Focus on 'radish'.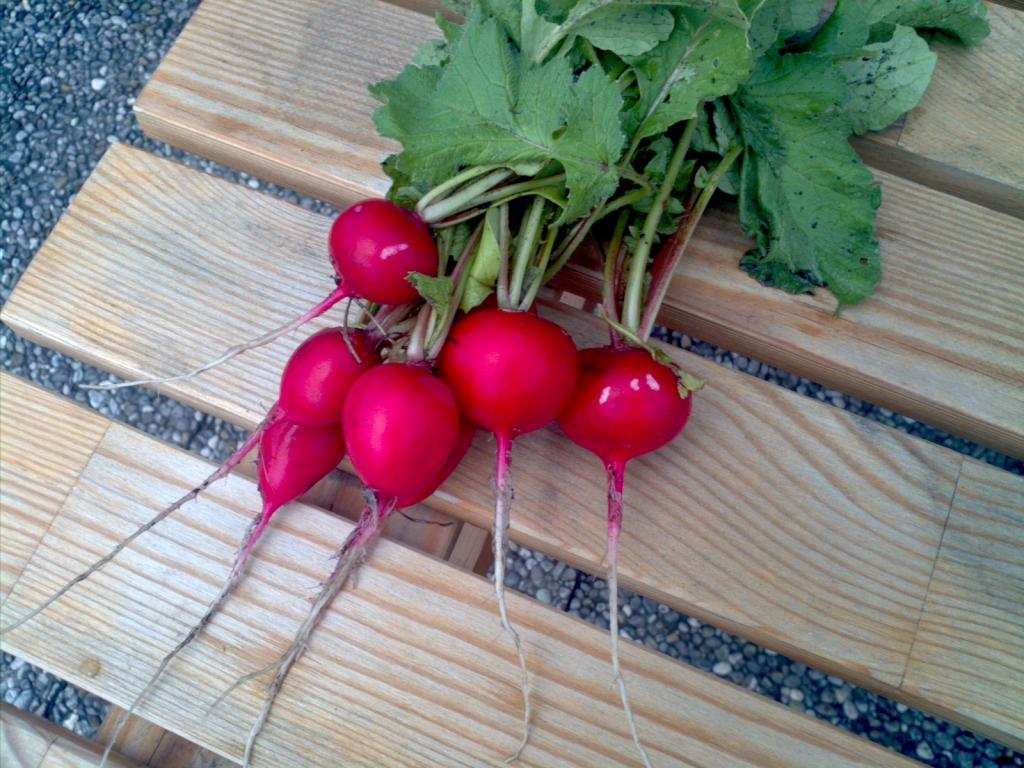
Focused at bbox(0, 320, 392, 642).
